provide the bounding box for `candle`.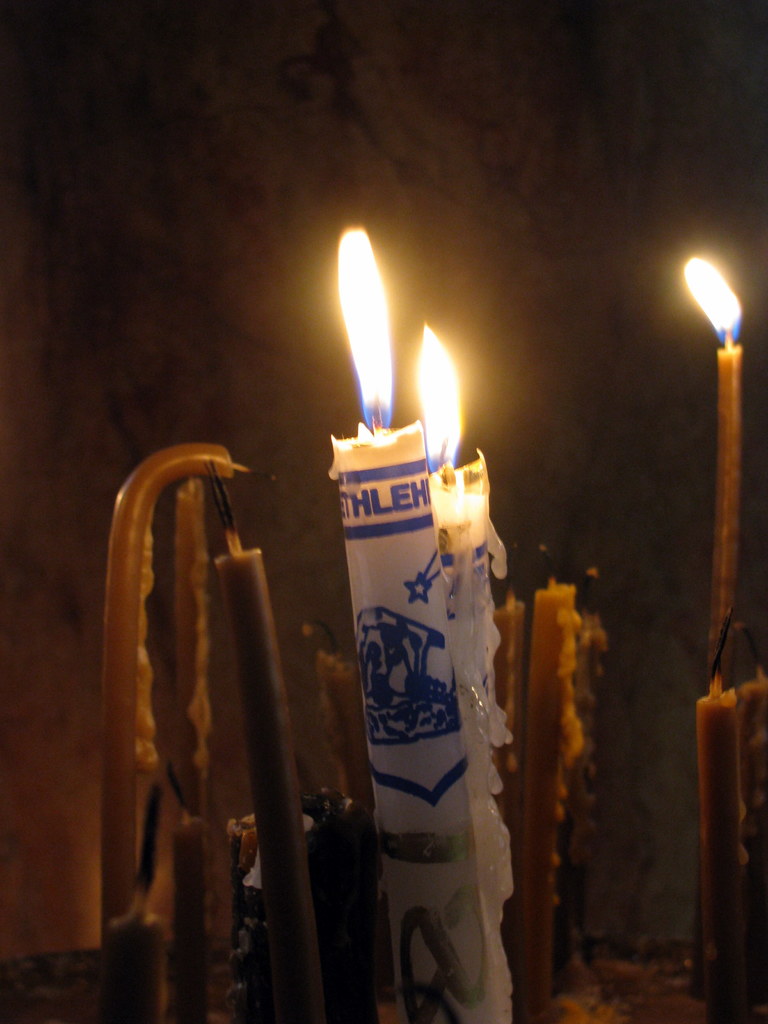
l=680, t=253, r=747, b=692.
